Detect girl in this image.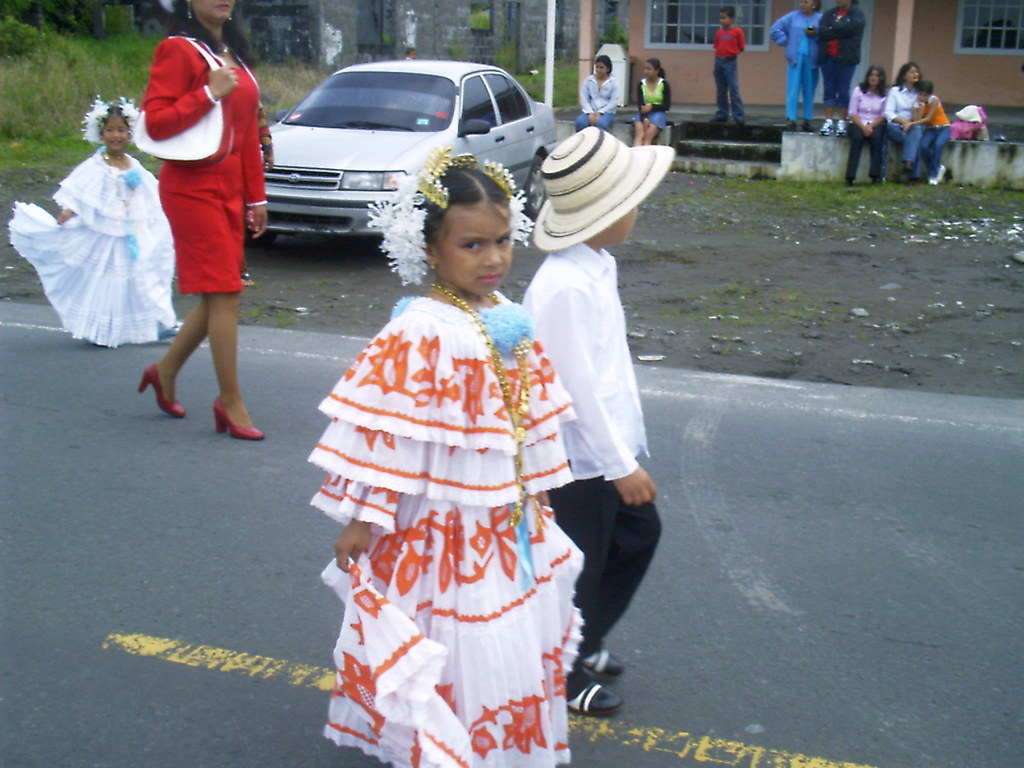
Detection: <region>900, 82, 953, 188</region>.
